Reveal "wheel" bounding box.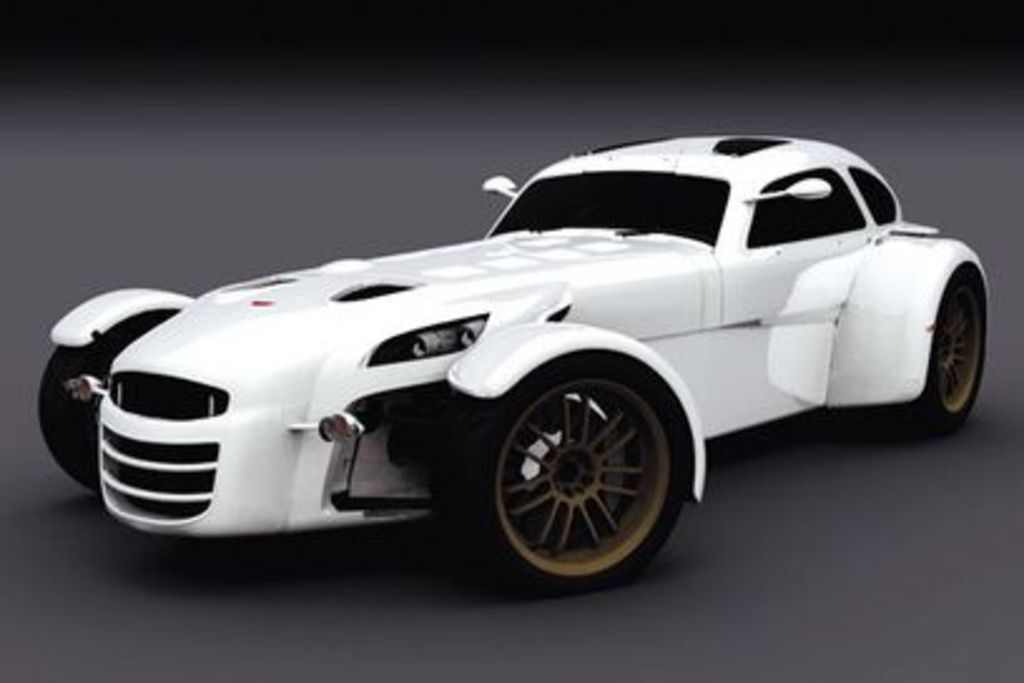
Revealed: bbox(30, 314, 156, 510).
